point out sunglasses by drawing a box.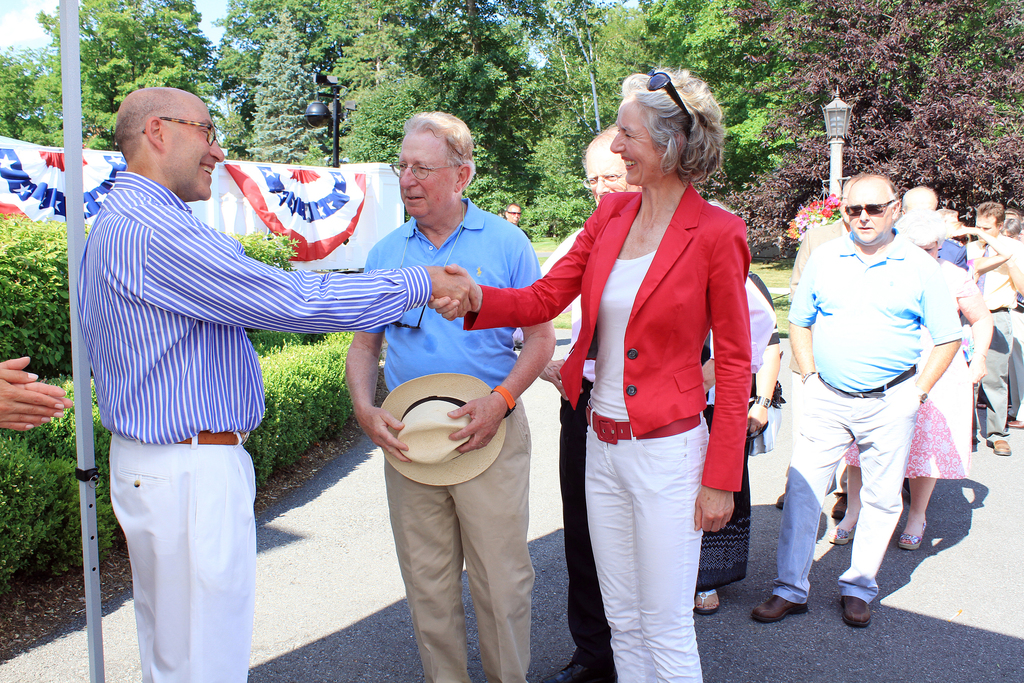
(643,69,694,120).
